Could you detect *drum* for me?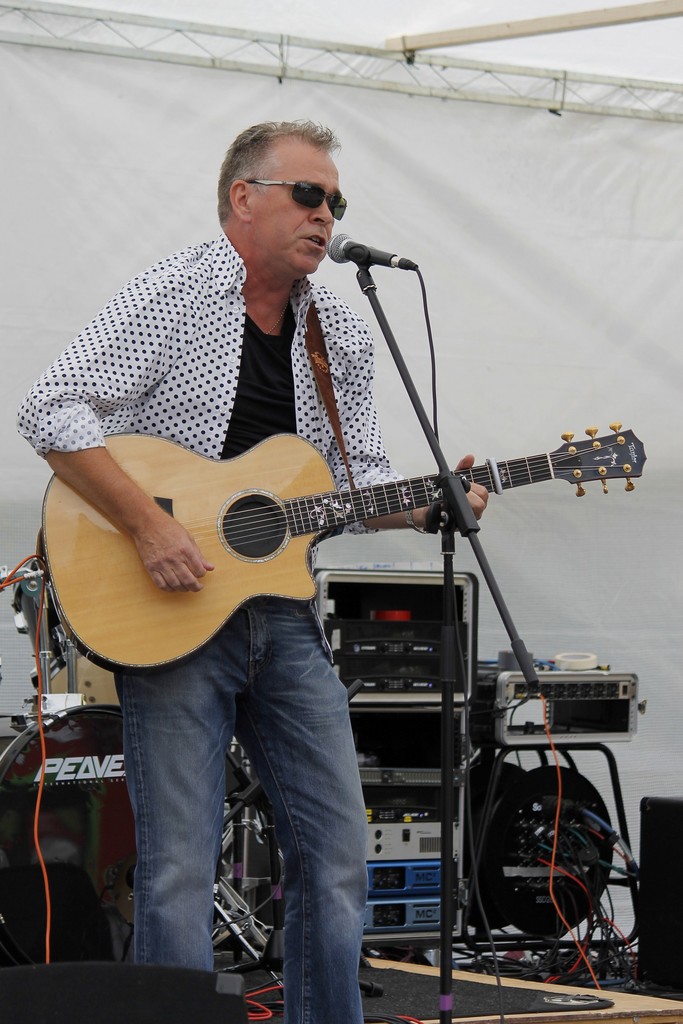
Detection result: bbox=(0, 157, 609, 867).
